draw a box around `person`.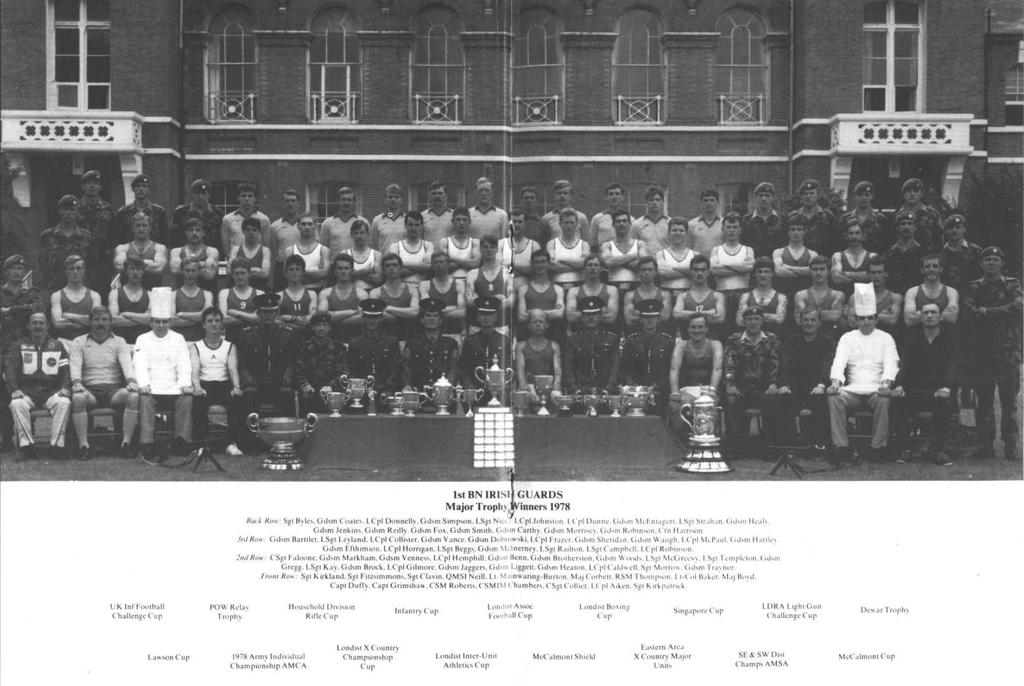
{"x1": 371, "y1": 253, "x2": 422, "y2": 353}.
